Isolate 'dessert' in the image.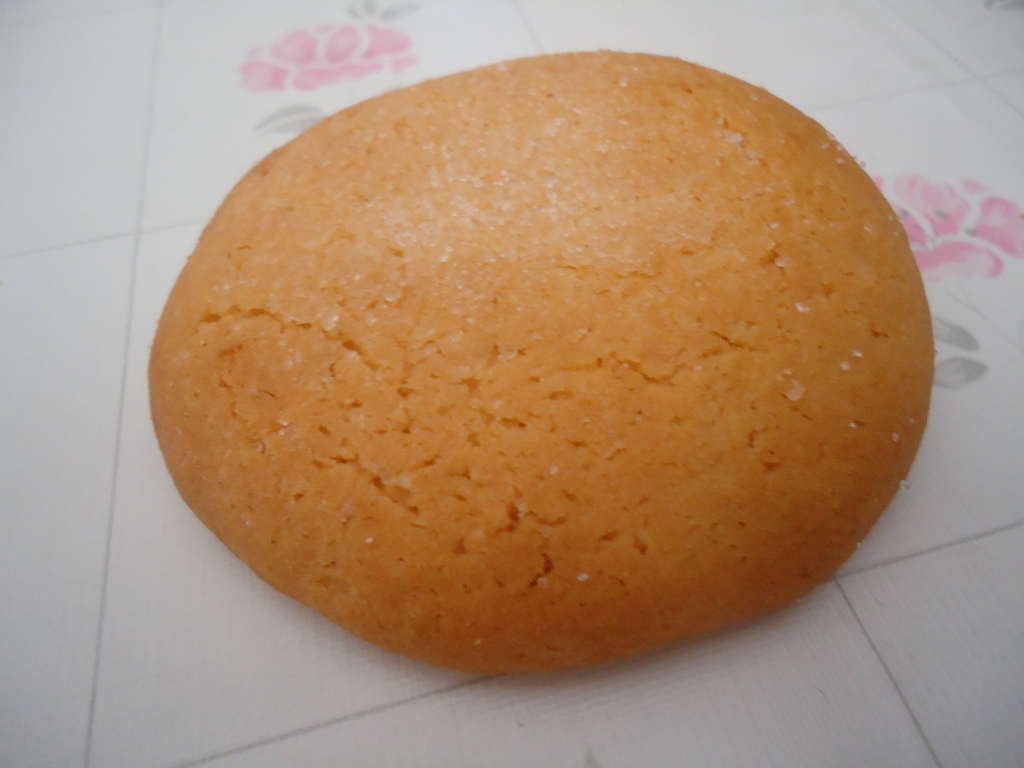
Isolated region: x1=177 y1=33 x2=980 y2=715.
